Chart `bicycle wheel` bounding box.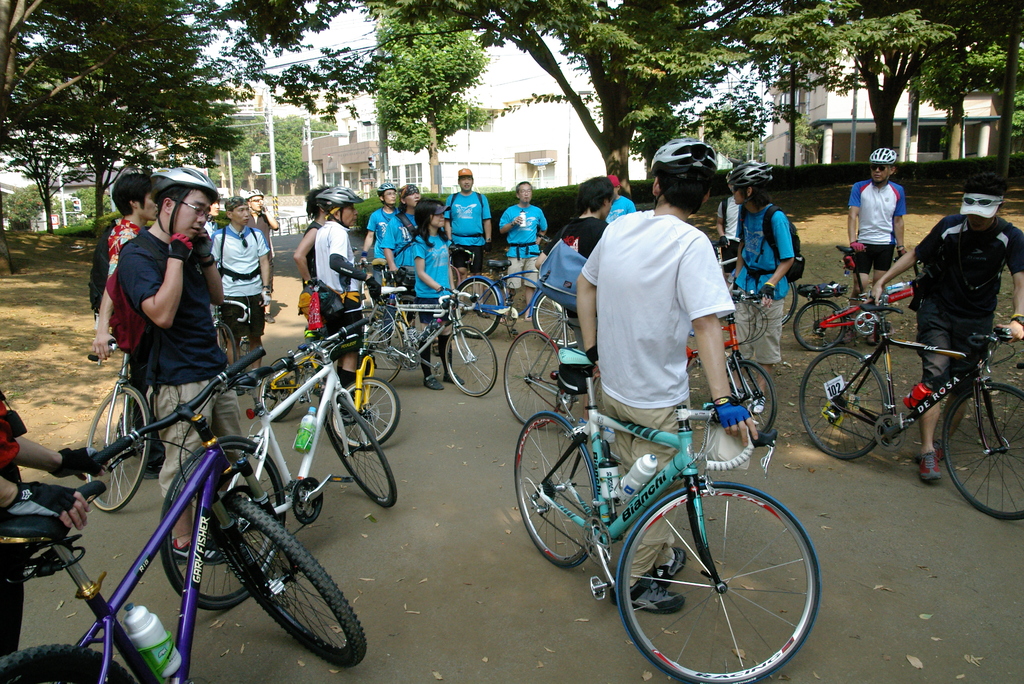
Charted: select_region(797, 345, 888, 460).
